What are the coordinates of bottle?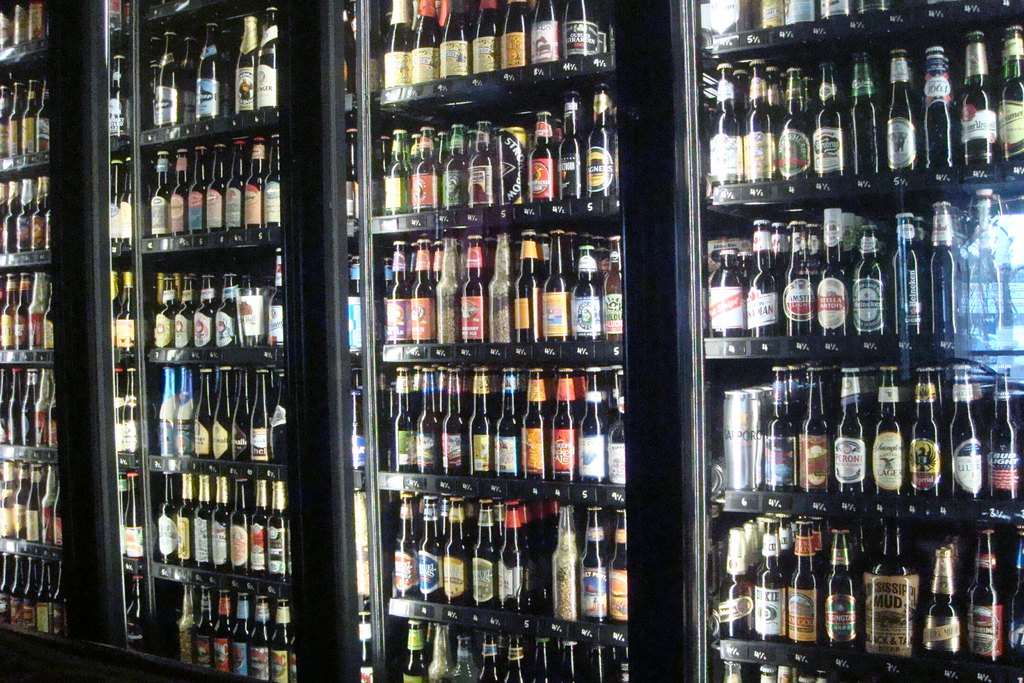
893, 213, 925, 339.
